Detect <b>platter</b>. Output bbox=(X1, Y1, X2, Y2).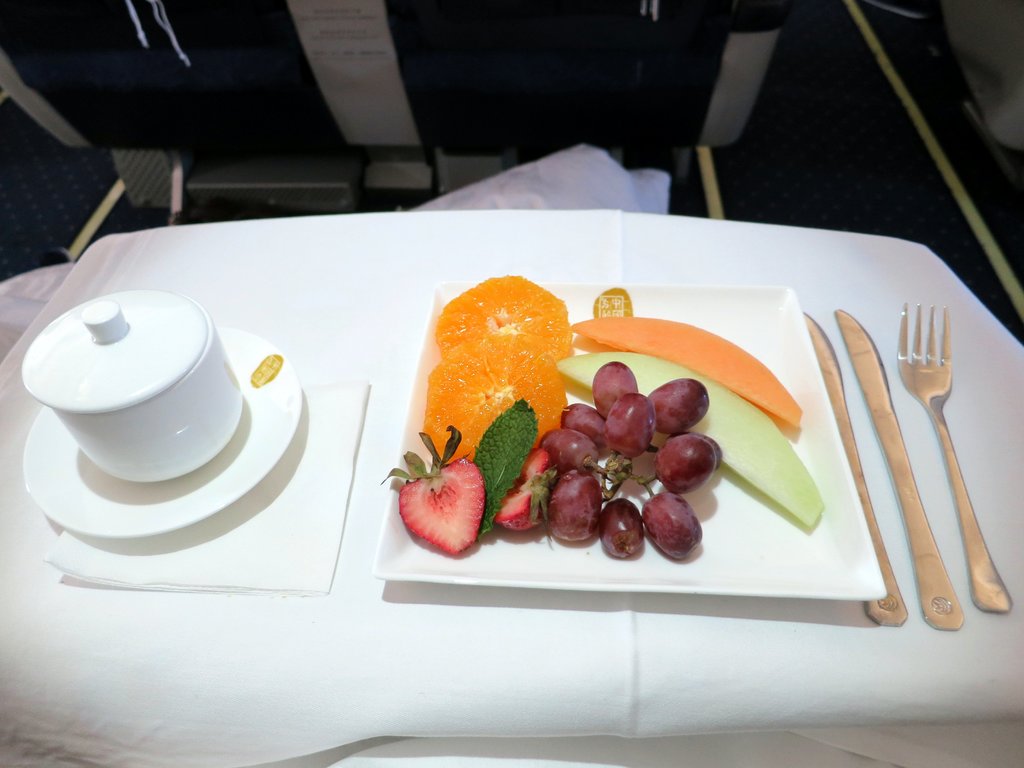
bbox=(372, 278, 890, 599).
